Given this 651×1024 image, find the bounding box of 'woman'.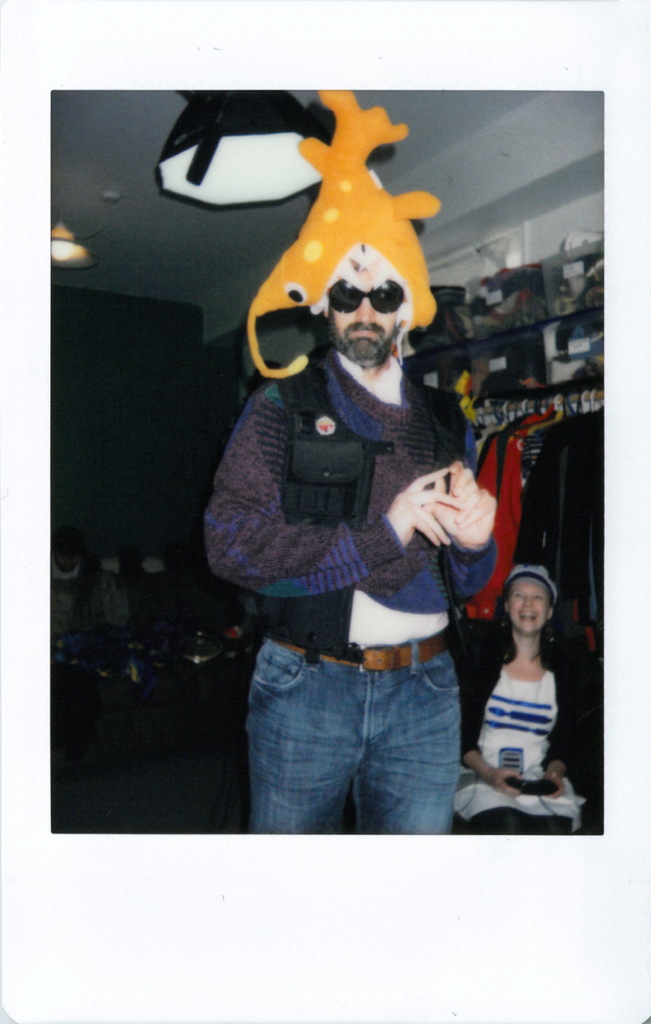
x1=470, y1=558, x2=586, y2=794.
